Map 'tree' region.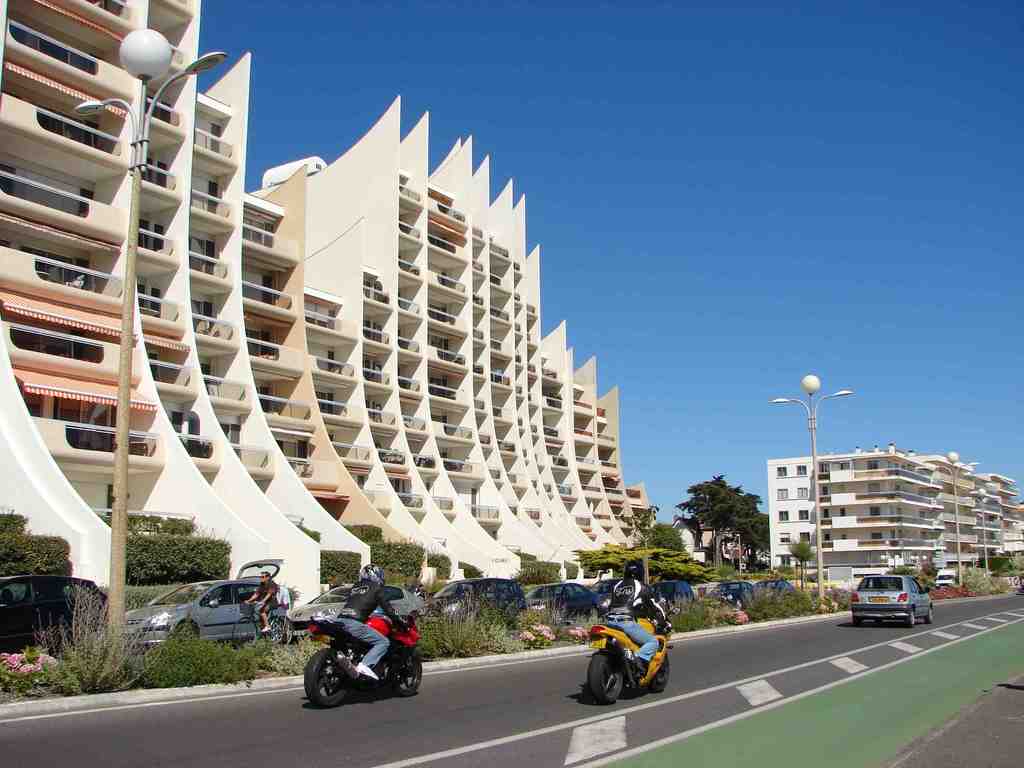
Mapped to [781,538,821,595].
